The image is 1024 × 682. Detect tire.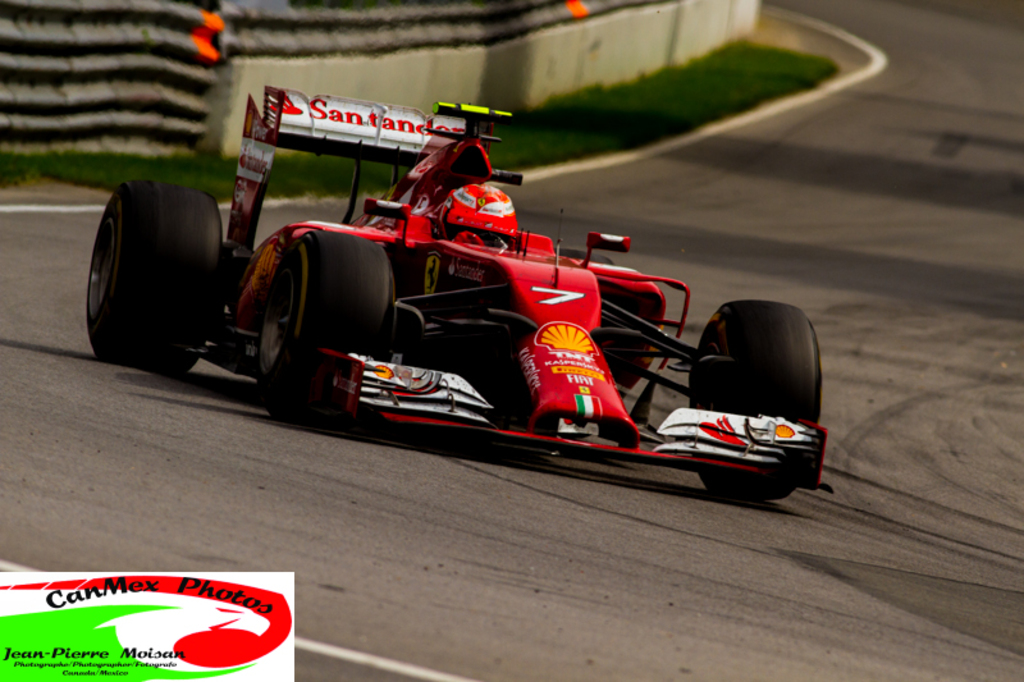
Detection: select_region(79, 160, 204, 377).
